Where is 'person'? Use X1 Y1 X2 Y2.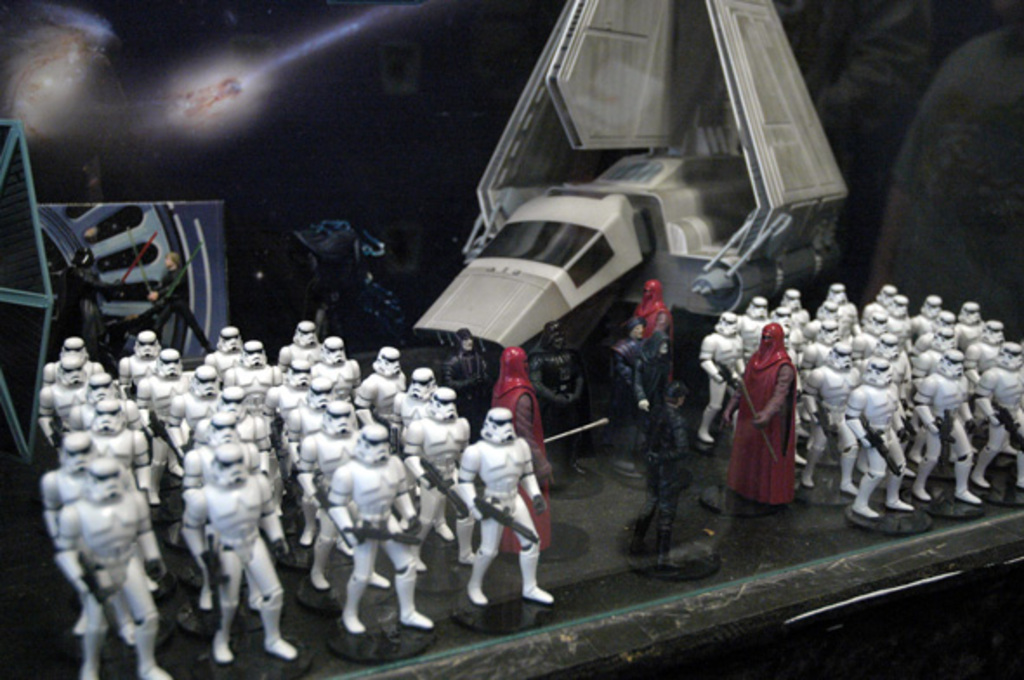
453 330 489 434.
